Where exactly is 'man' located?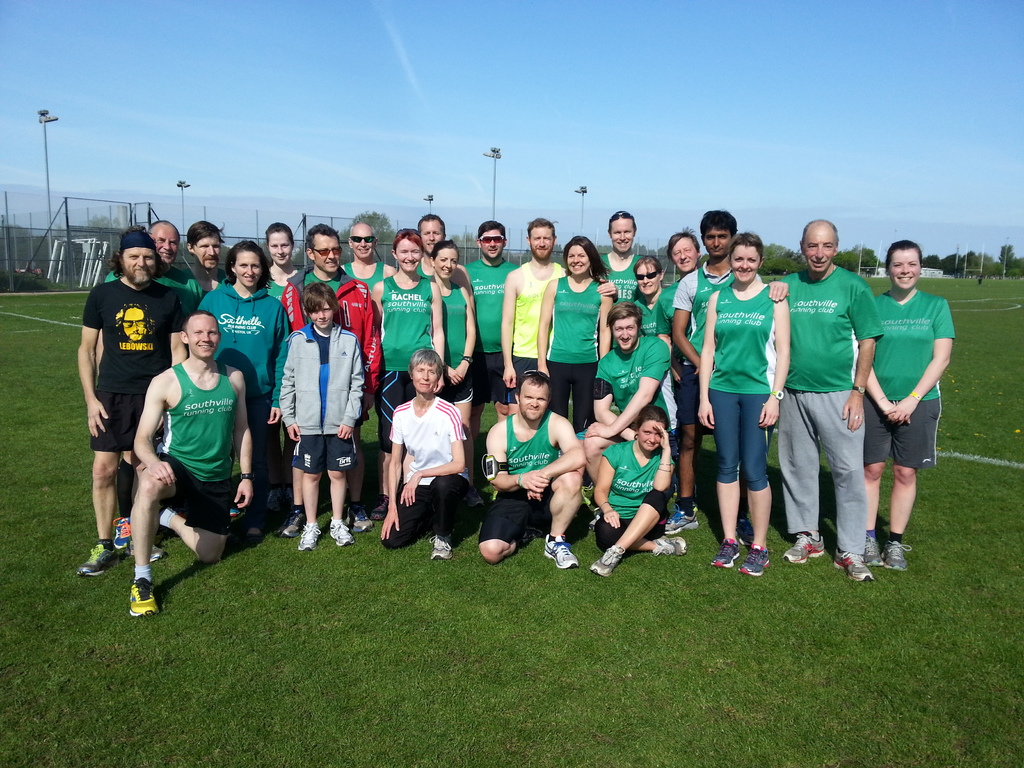
Its bounding box is <region>659, 232, 700, 304</region>.
